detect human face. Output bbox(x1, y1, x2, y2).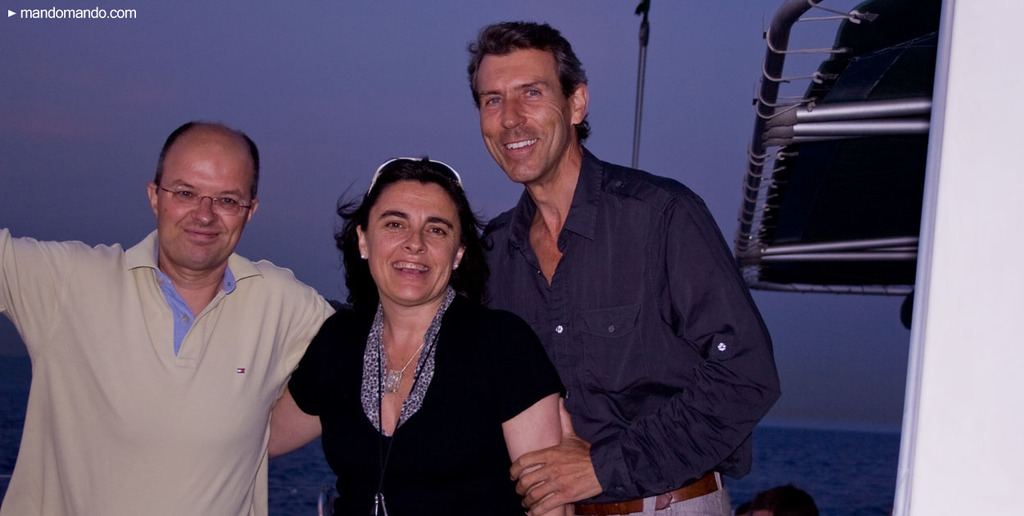
bbox(365, 179, 452, 304).
